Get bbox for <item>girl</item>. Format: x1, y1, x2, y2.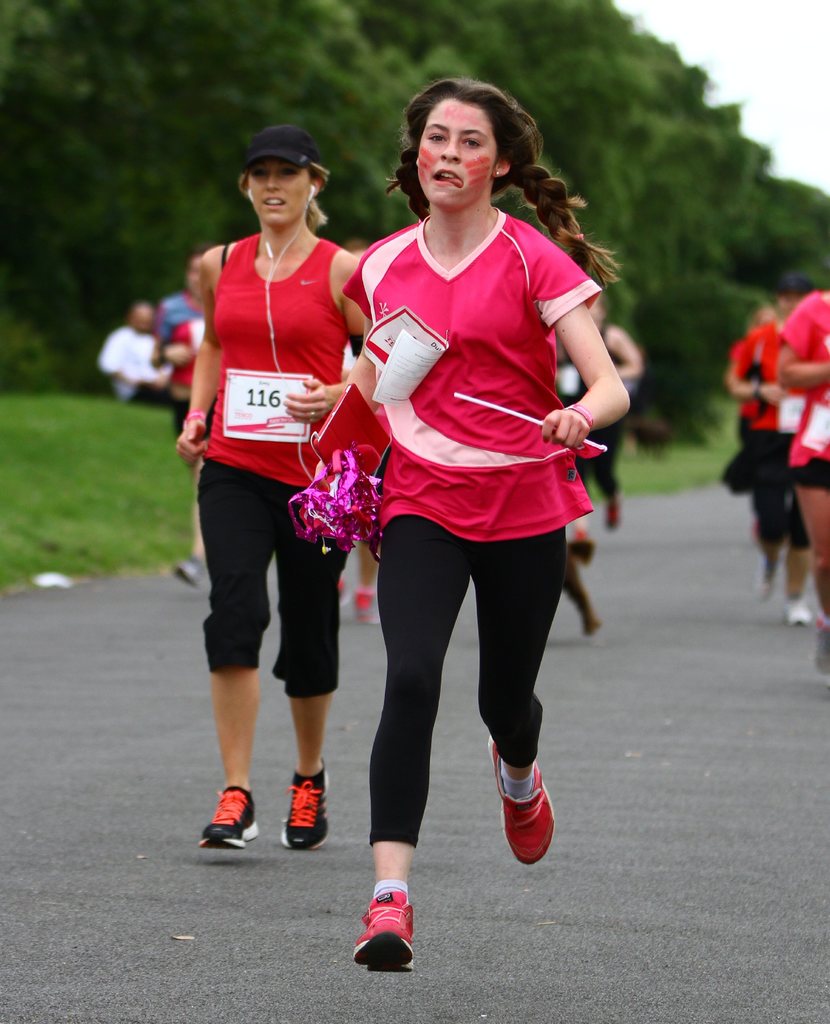
338, 68, 628, 969.
